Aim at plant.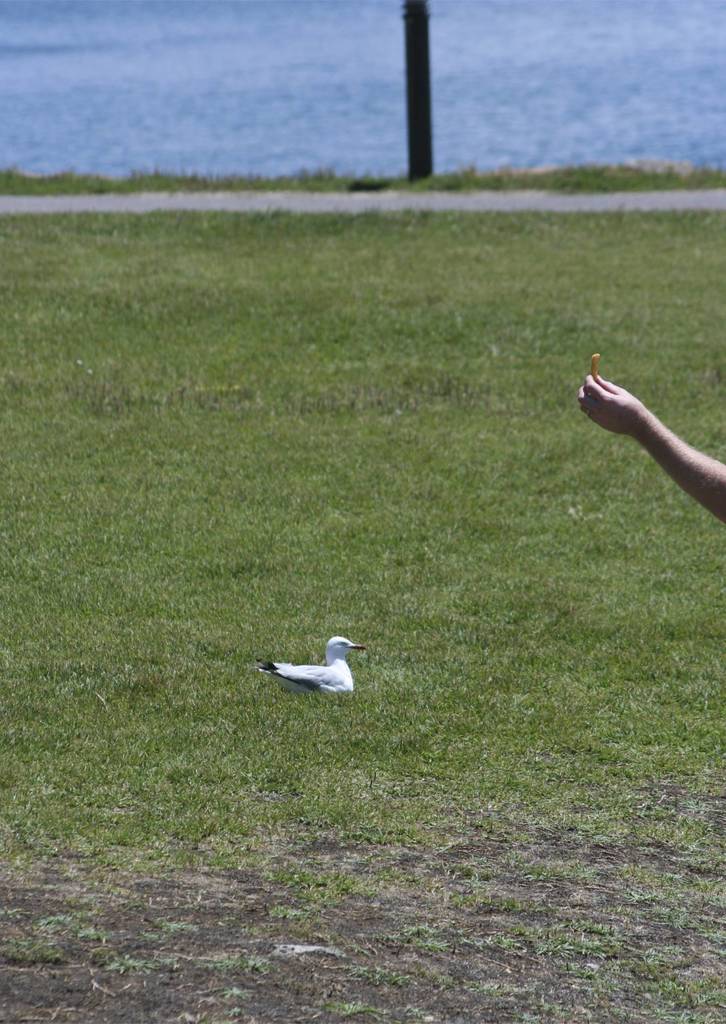
Aimed at box(608, 1008, 634, 1023).
